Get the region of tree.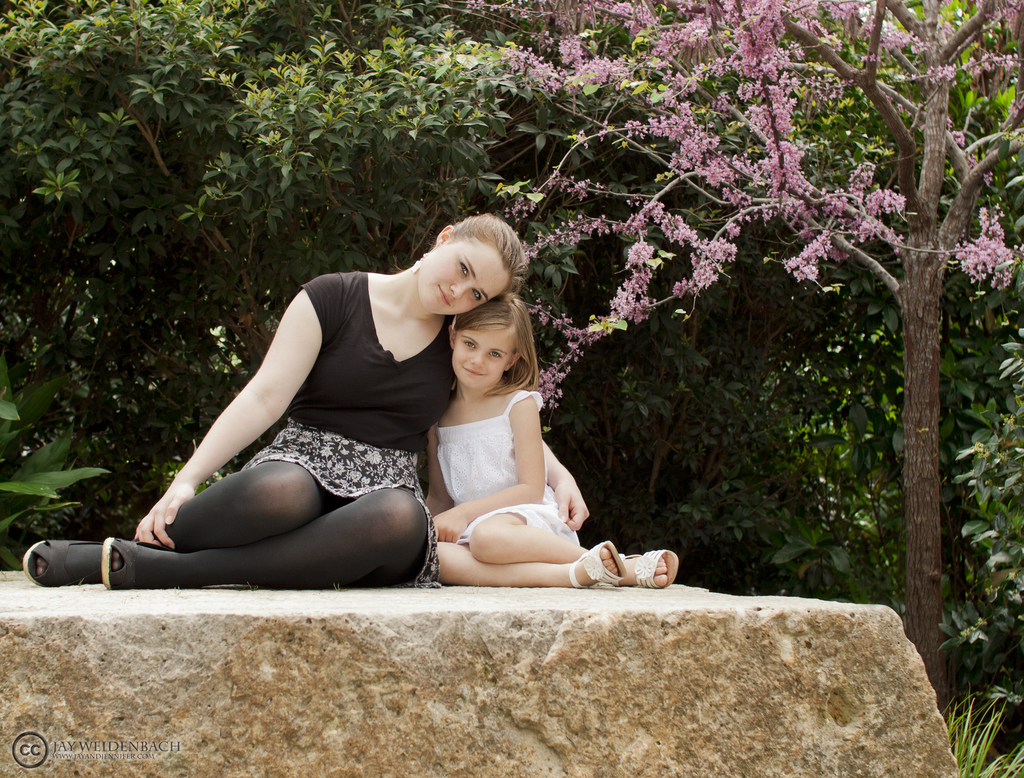
530/0/1023/706.
